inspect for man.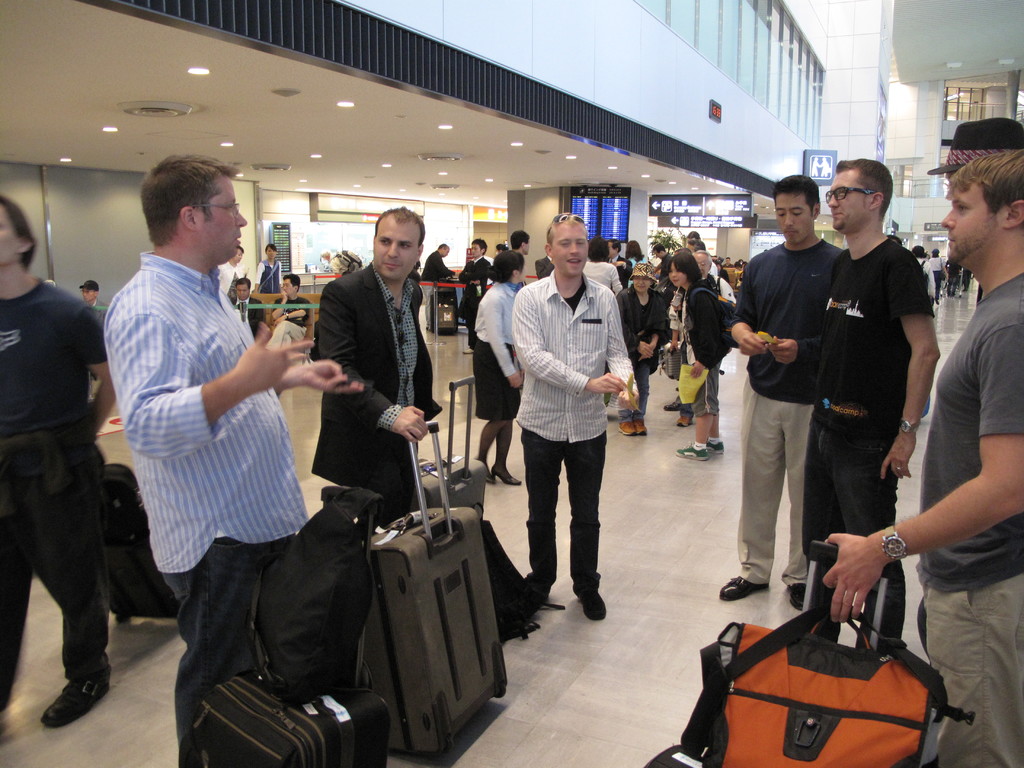
Inspection: 313,207,445,508.
